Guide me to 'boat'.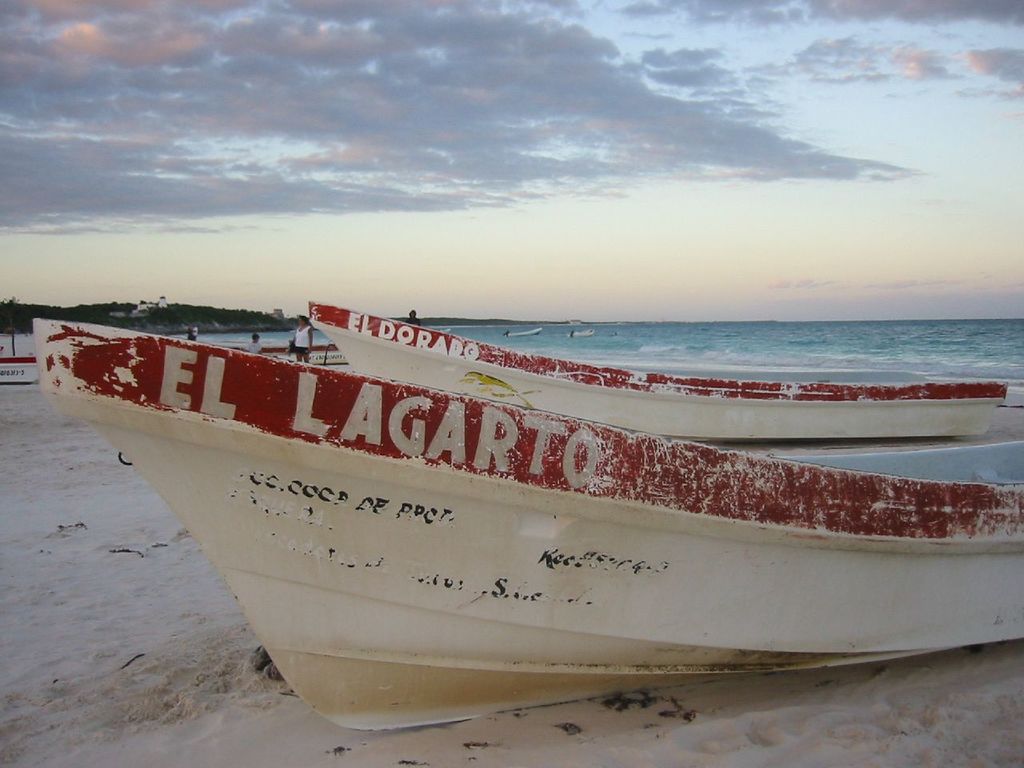
Guidance: rect(231, 342, 345, 366).
